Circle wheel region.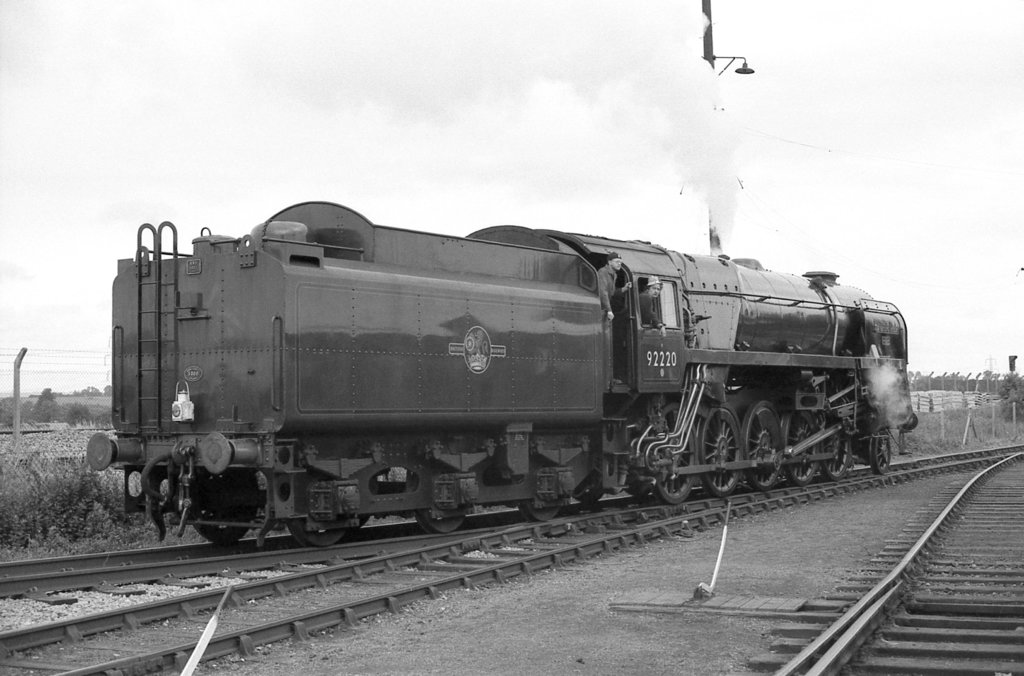
Region: [x1=698, y1=406, x2=745, y2=497].
